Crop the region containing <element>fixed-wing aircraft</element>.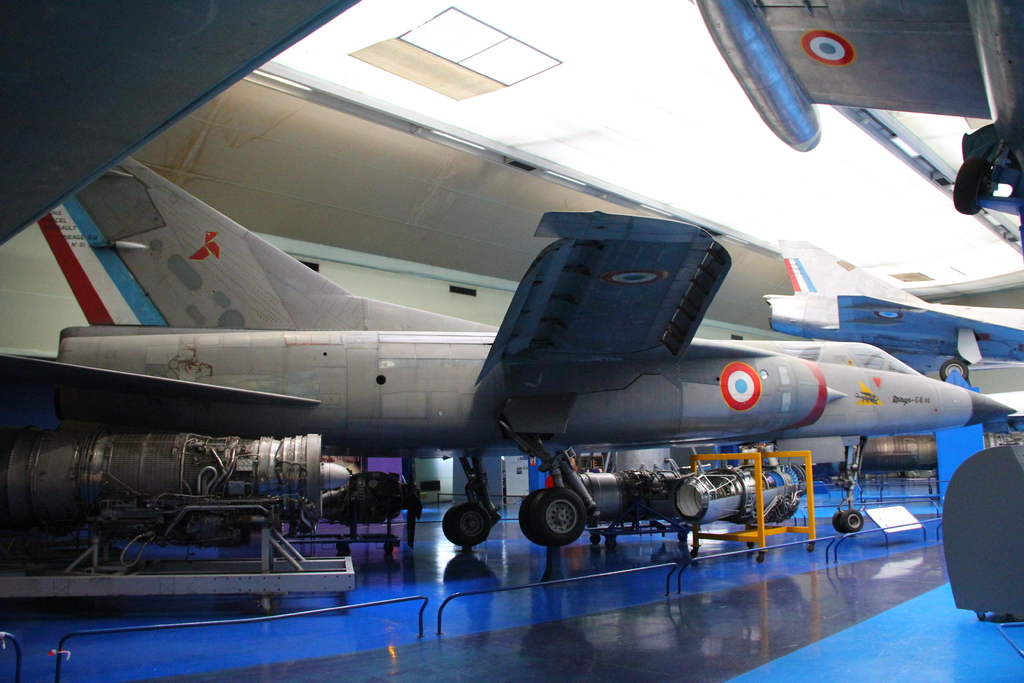
Crop region: 691,0,1023,220.
